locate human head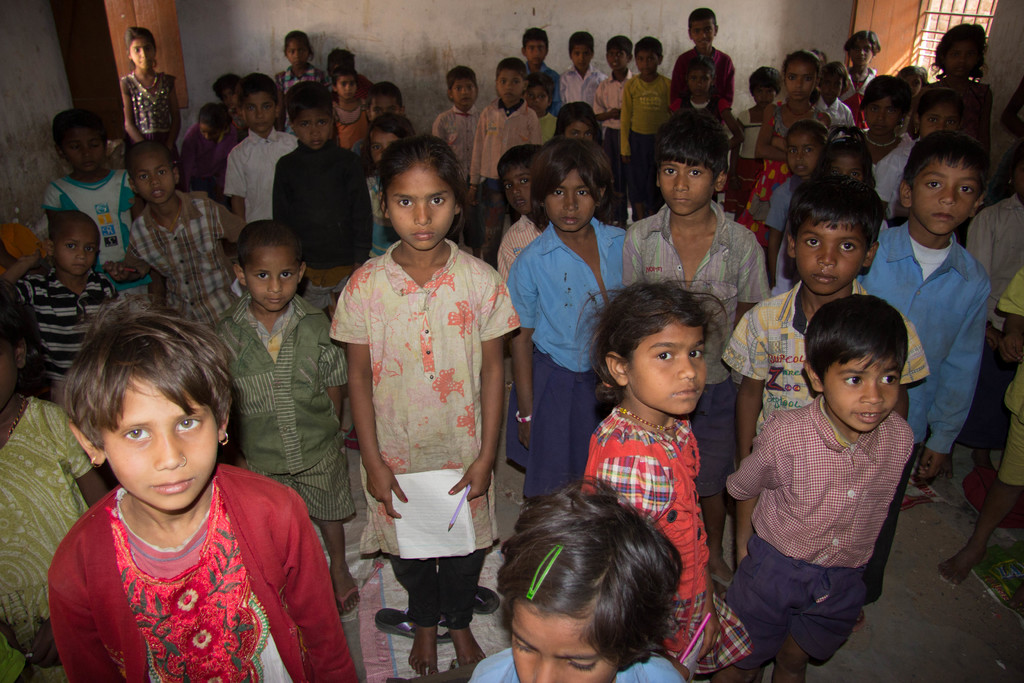
(left=52, top=108, right=109, bottom=174)
